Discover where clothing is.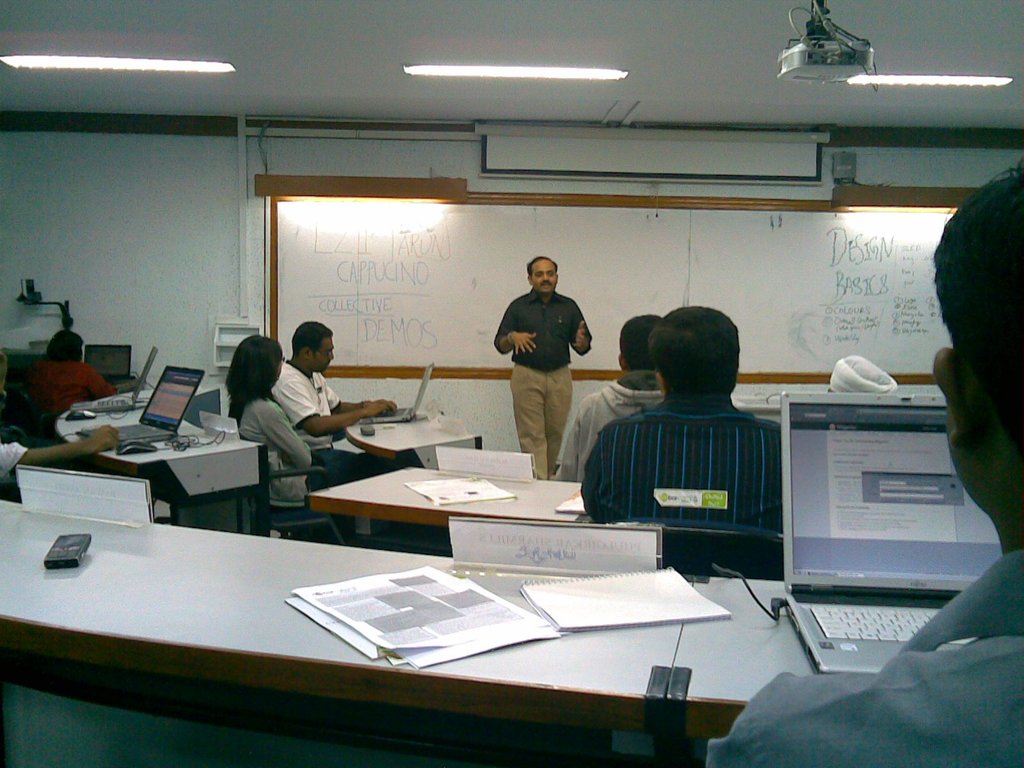
Discovered at [left=0, top=436, right=28, bottom=486].
